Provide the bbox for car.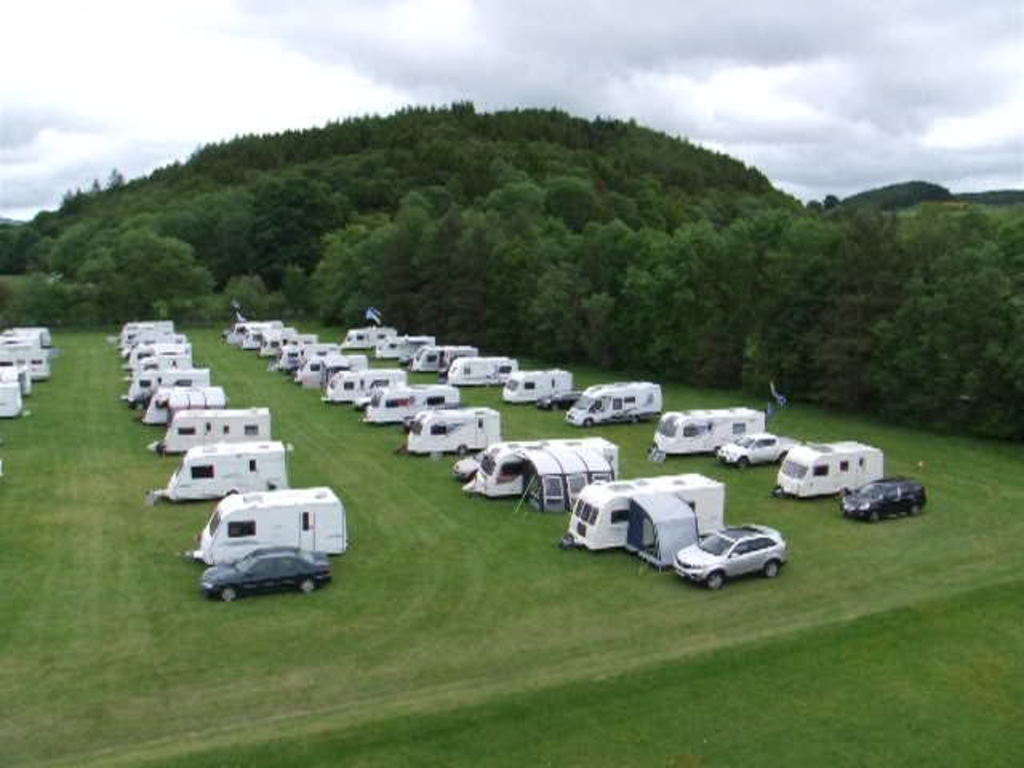
842:477:925:518.
